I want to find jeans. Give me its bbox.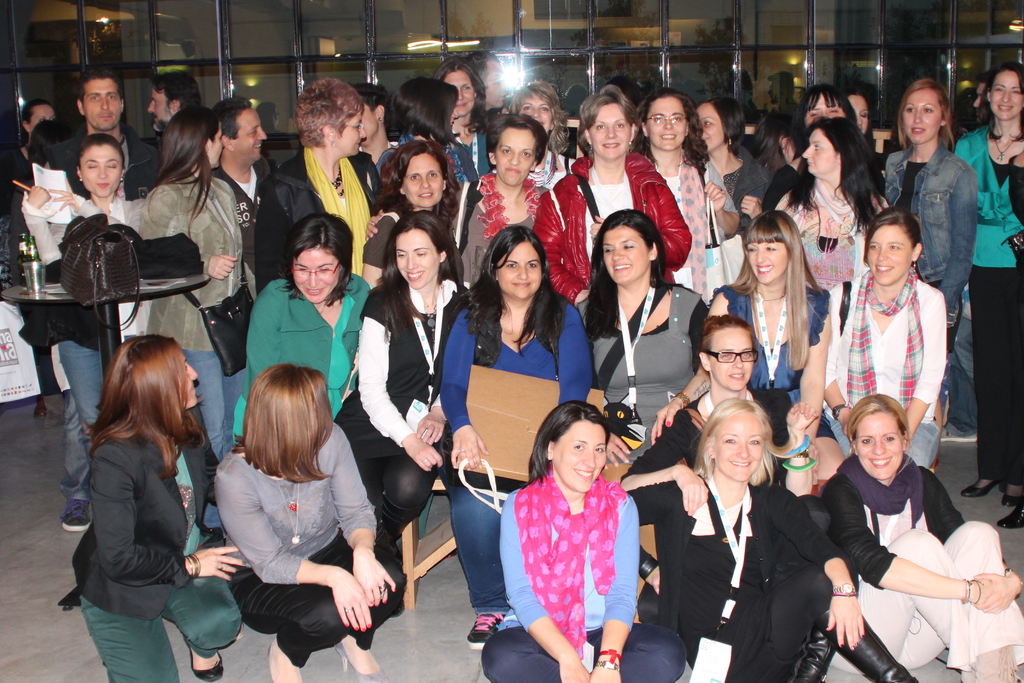
[left=59, top=343, right=104, bottom=498].
